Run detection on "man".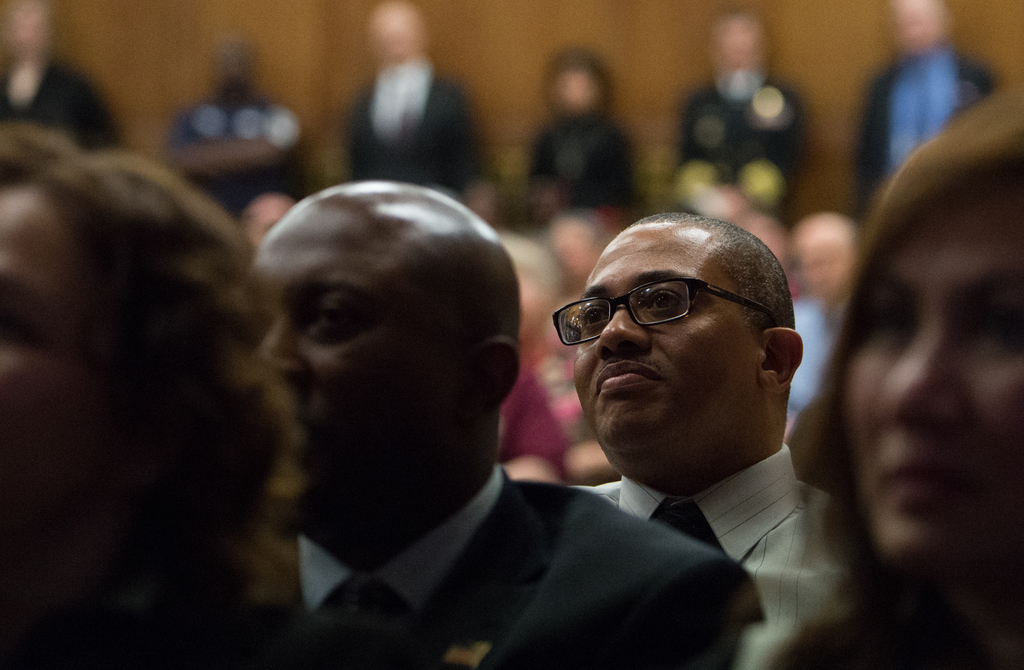
Result: [left=0, top=0, right=120, bottom=189].
